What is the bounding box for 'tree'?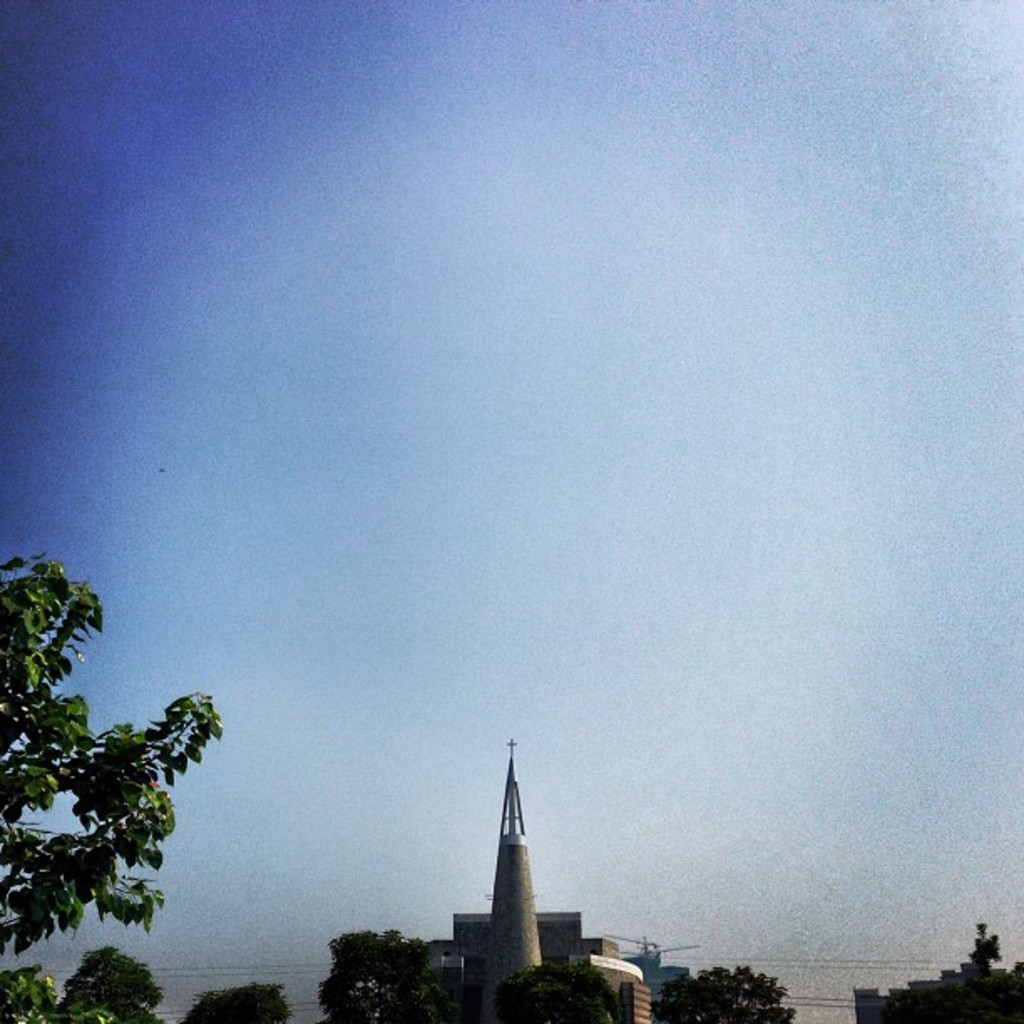
(left=878, top=925, right=1022, bottom=1021).
